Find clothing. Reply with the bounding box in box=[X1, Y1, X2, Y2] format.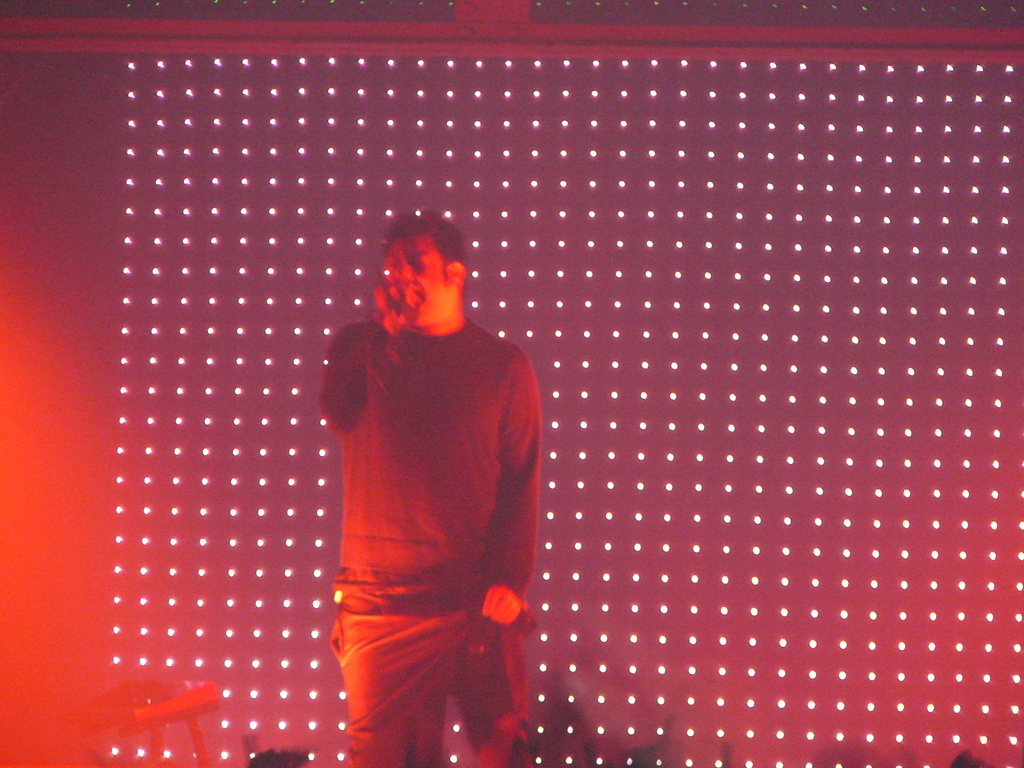
box=[317, 269, 552, 723].
